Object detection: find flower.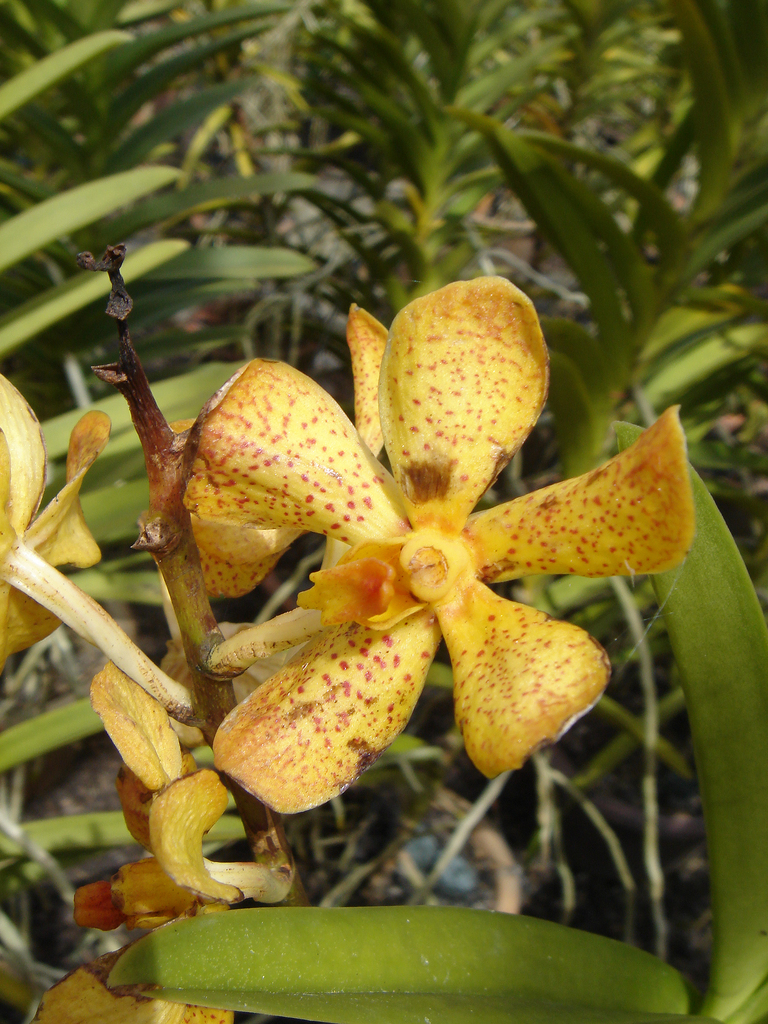
x1=178, y1=237, x2=712, y2=824.
